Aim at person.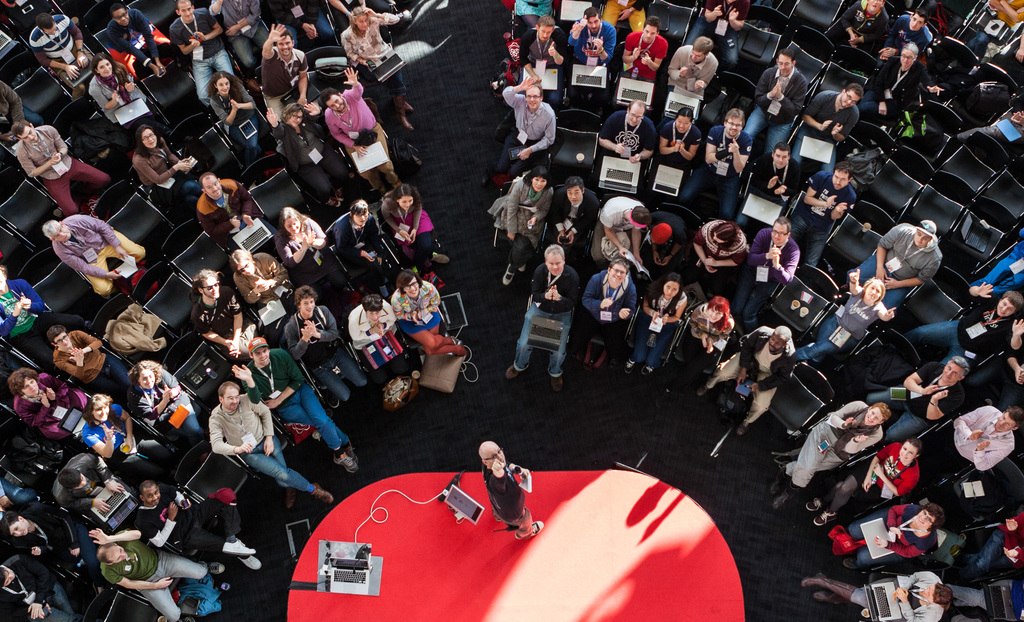
Aimed at {"left": 0, "top": 83, "right": 50, "bottom": 147}.
